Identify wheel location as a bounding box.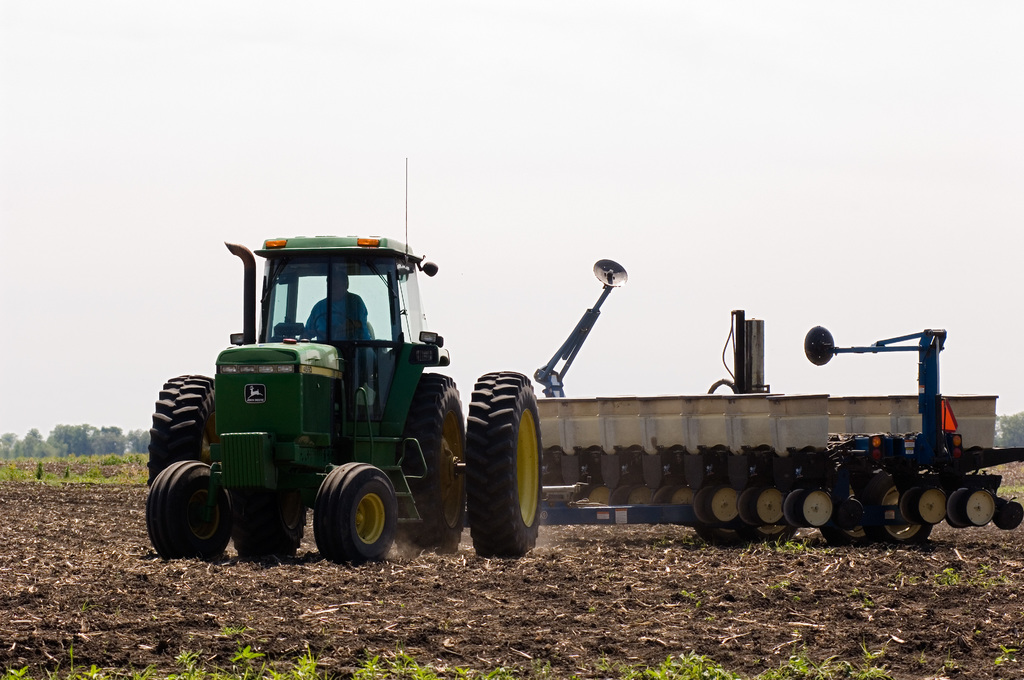
bbox=(145, 370, 226, 491).
